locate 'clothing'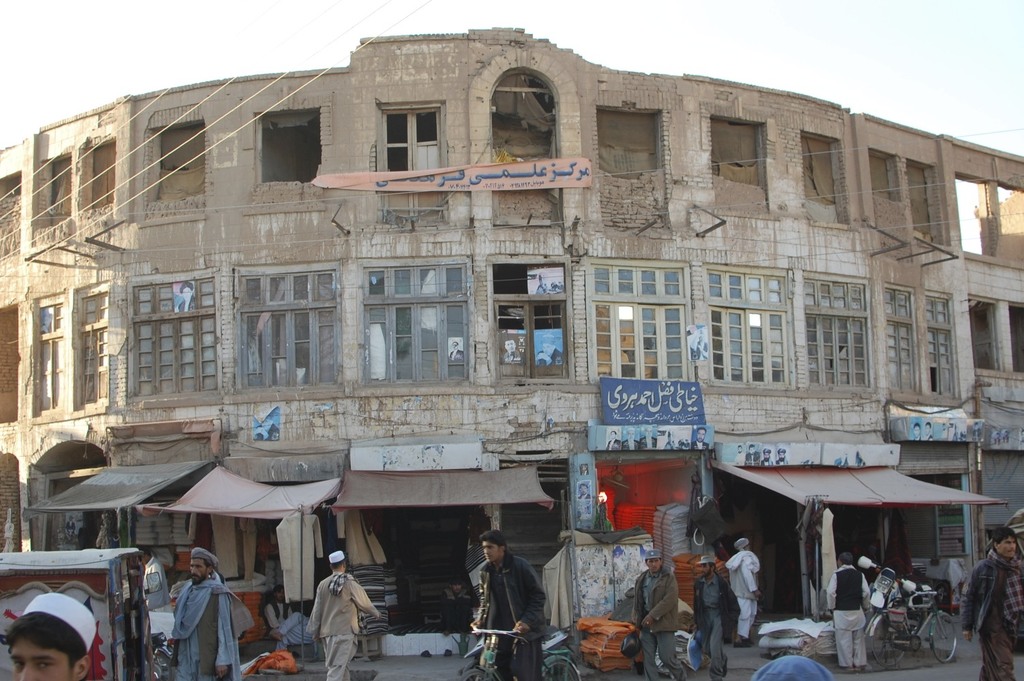
crop(693, 569, 741, 670)
